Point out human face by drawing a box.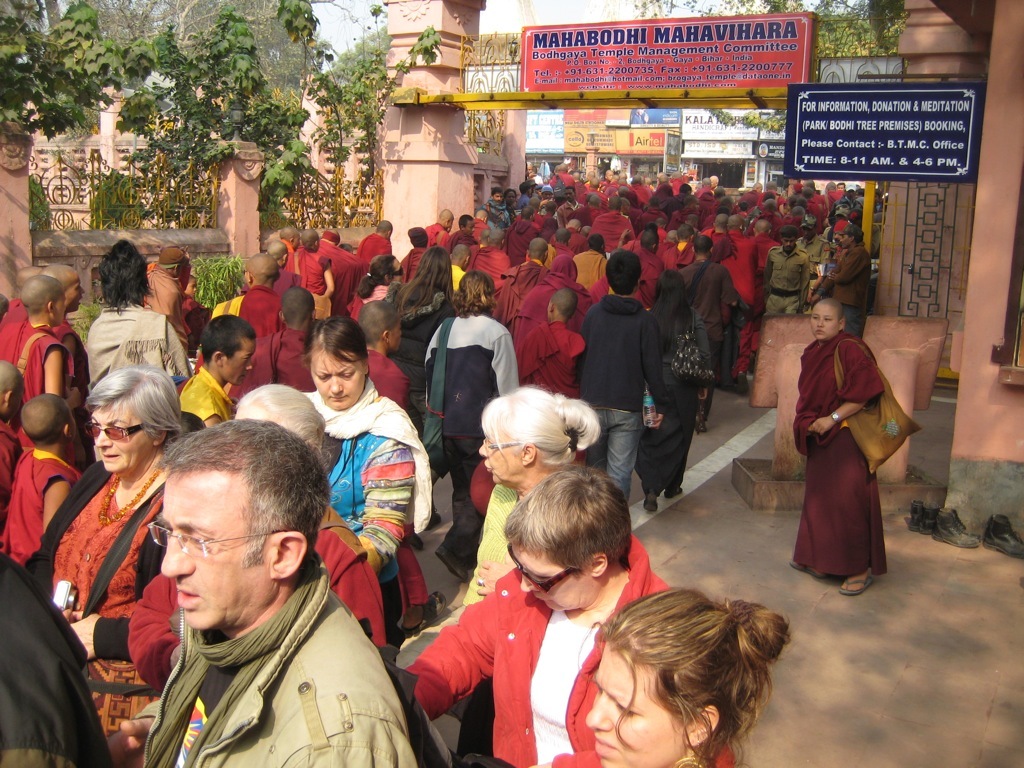
box=[143, 467, 268, 636].
